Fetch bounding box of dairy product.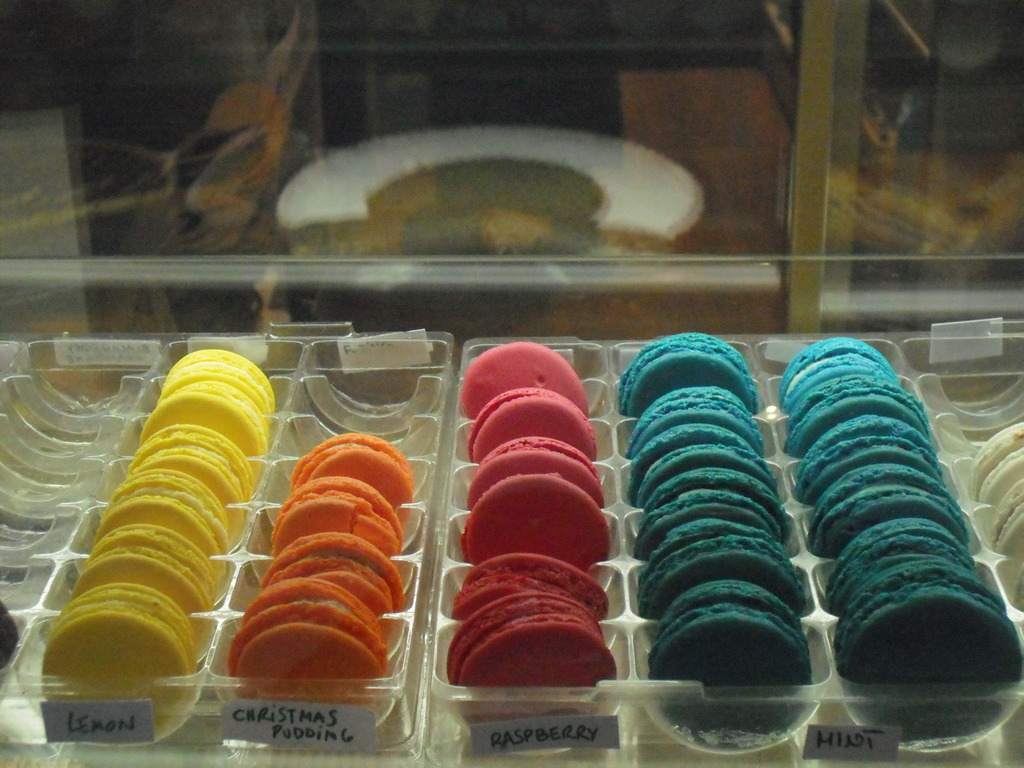
Bbox: <bbox>240, 589, 366, 687</bbox>.
